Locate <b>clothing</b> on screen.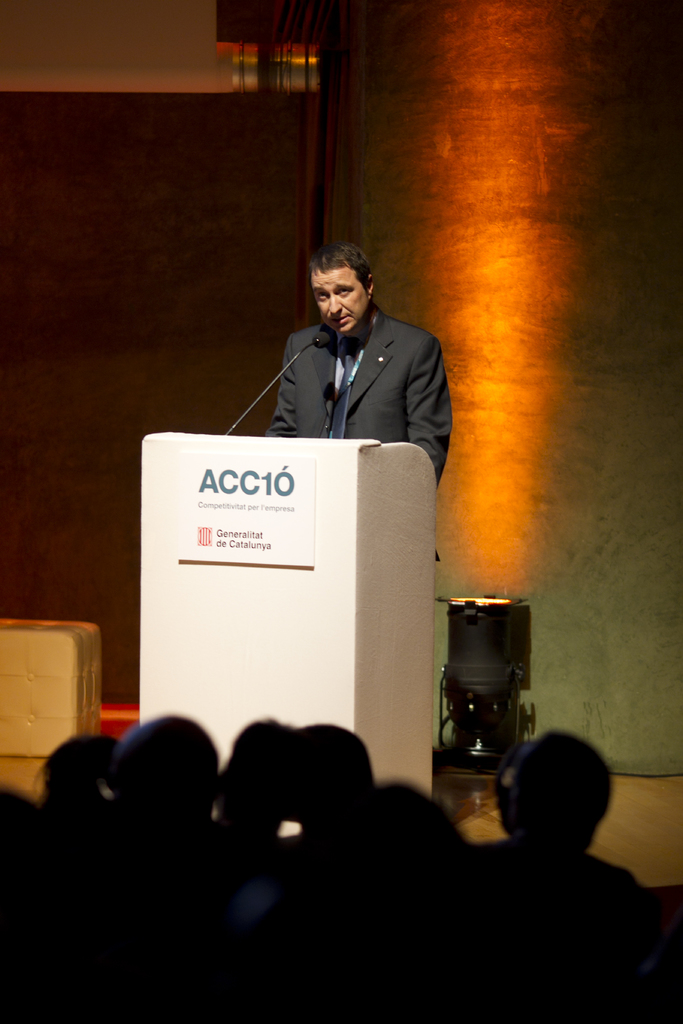
On screen at [260, 296, 451, 490].
